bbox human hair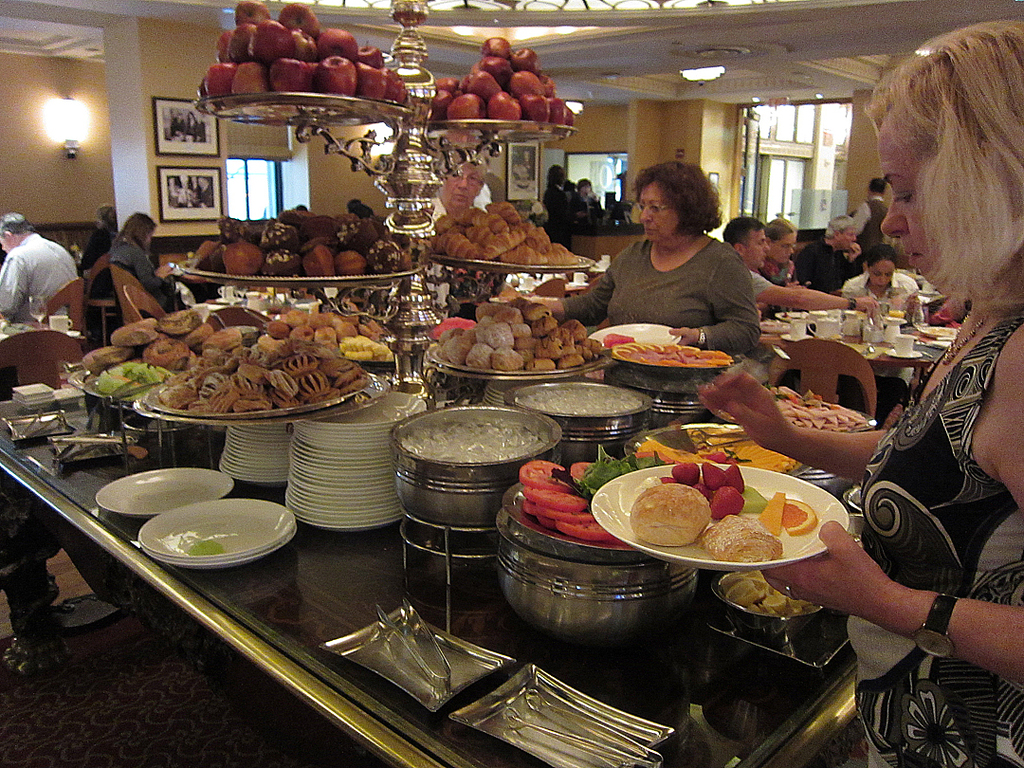
region(720, 215, 767, 251)
